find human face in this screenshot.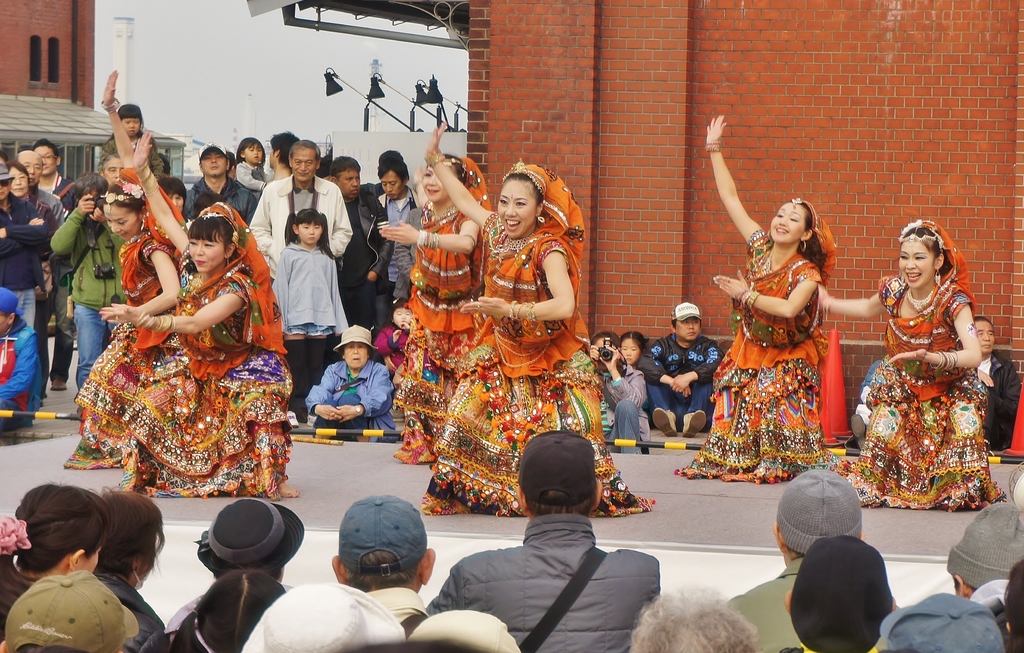
The bounding box for human face is region(120, 117, 140, 138).
